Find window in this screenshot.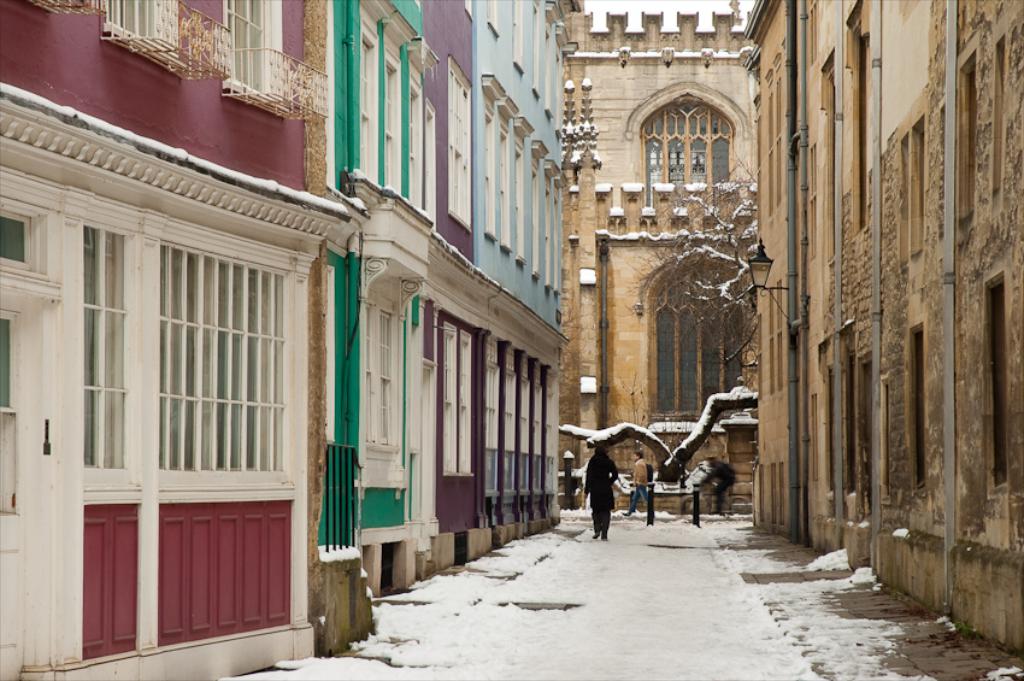
The bounding box for window is x1=157 y1=241 x2=289 y2=476.
